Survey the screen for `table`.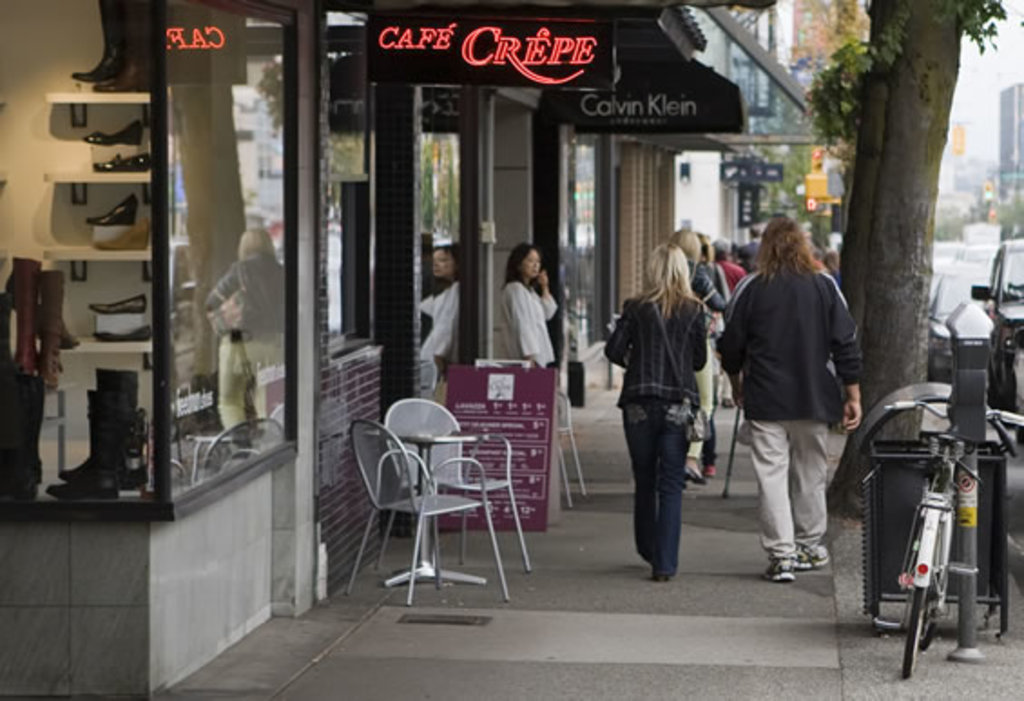
Survey found: {"left": 328, "top": 395, "right": 553, "bottom": 592}.
